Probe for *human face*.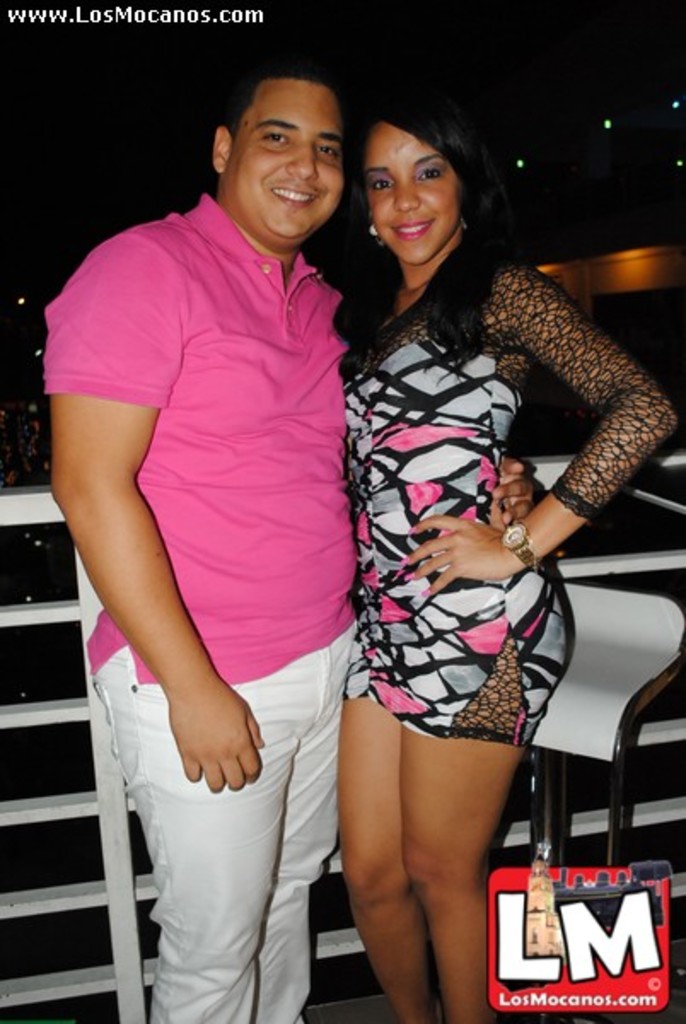
Probe result: (362,126,464,263).
